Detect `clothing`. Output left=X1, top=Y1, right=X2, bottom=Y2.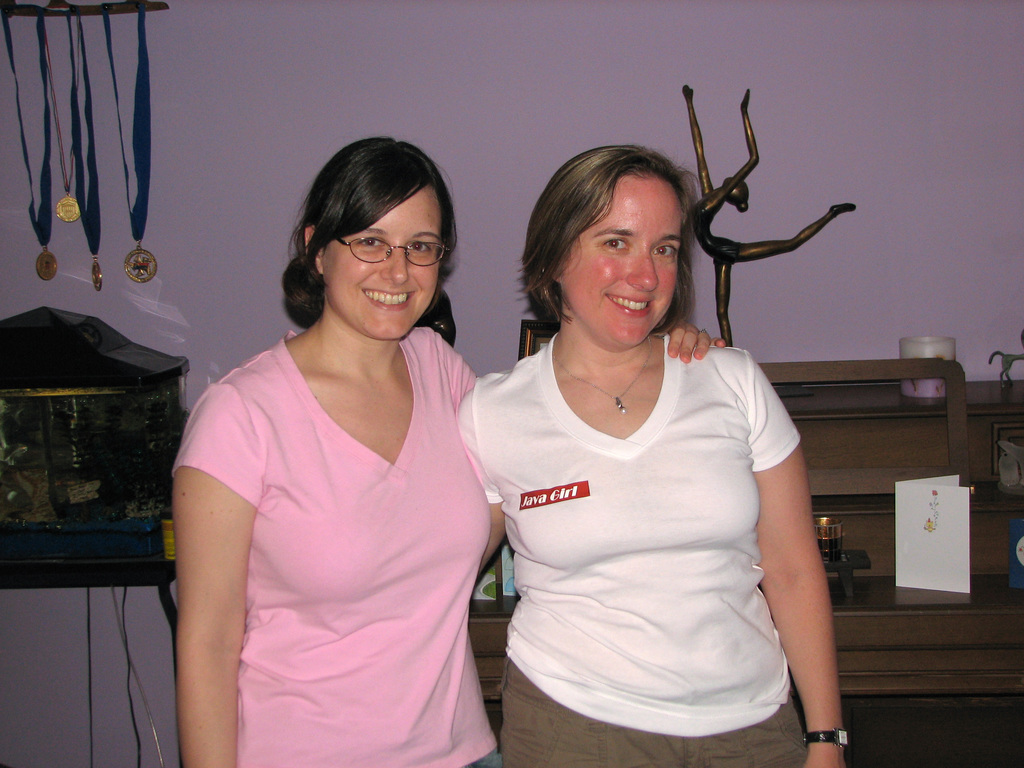
left=484, top=289, right=819, bottom=737.
